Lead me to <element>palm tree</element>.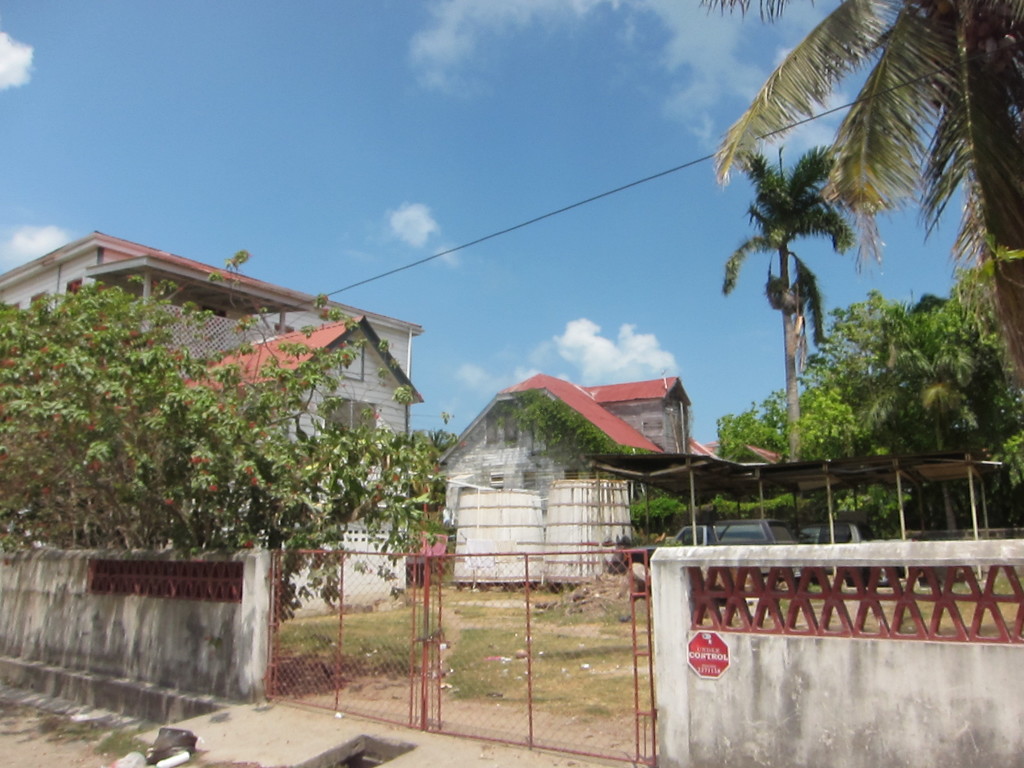
Lead to BBox(0, 306, 51, 516).
